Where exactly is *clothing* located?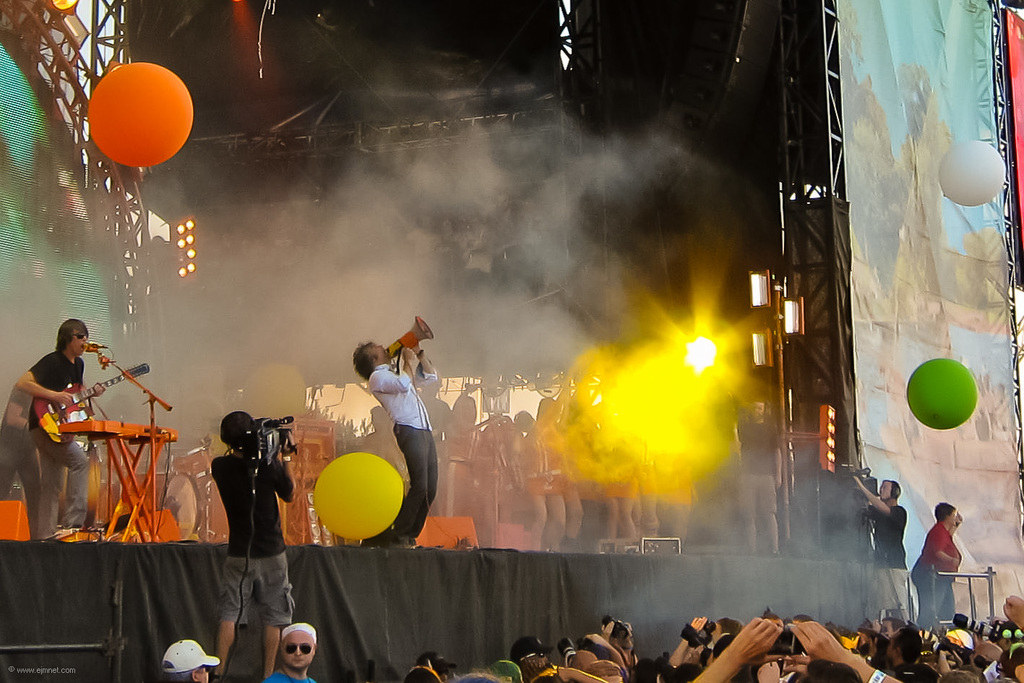
Its bounding box is <region>865, 503, 909, 620</region>.
